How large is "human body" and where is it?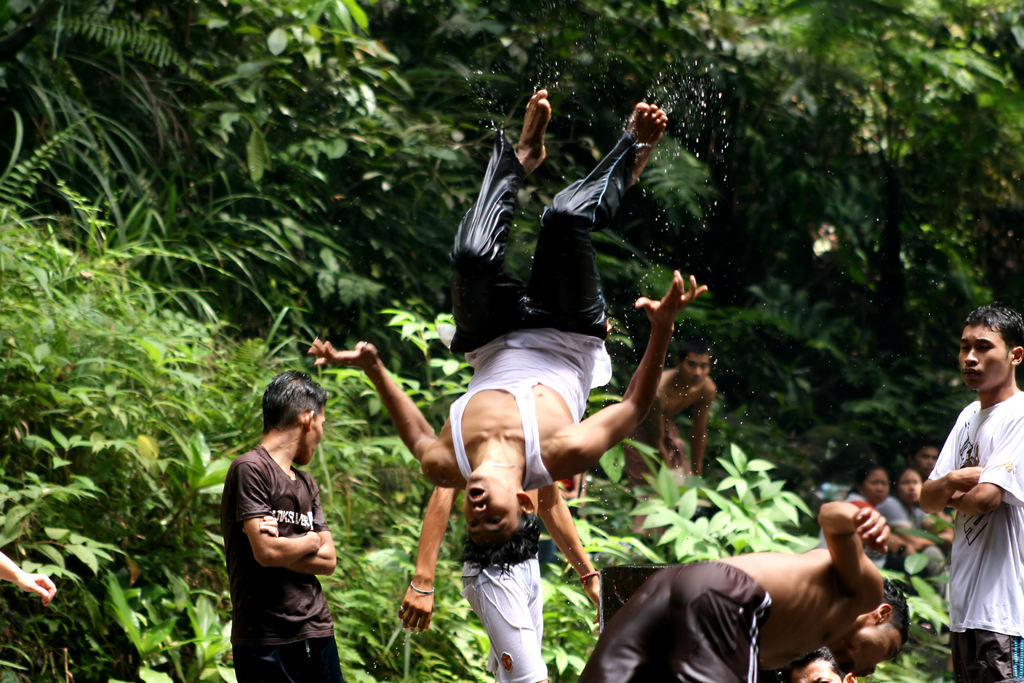
Bounding box: Rect(305, 88, 710, 577).
